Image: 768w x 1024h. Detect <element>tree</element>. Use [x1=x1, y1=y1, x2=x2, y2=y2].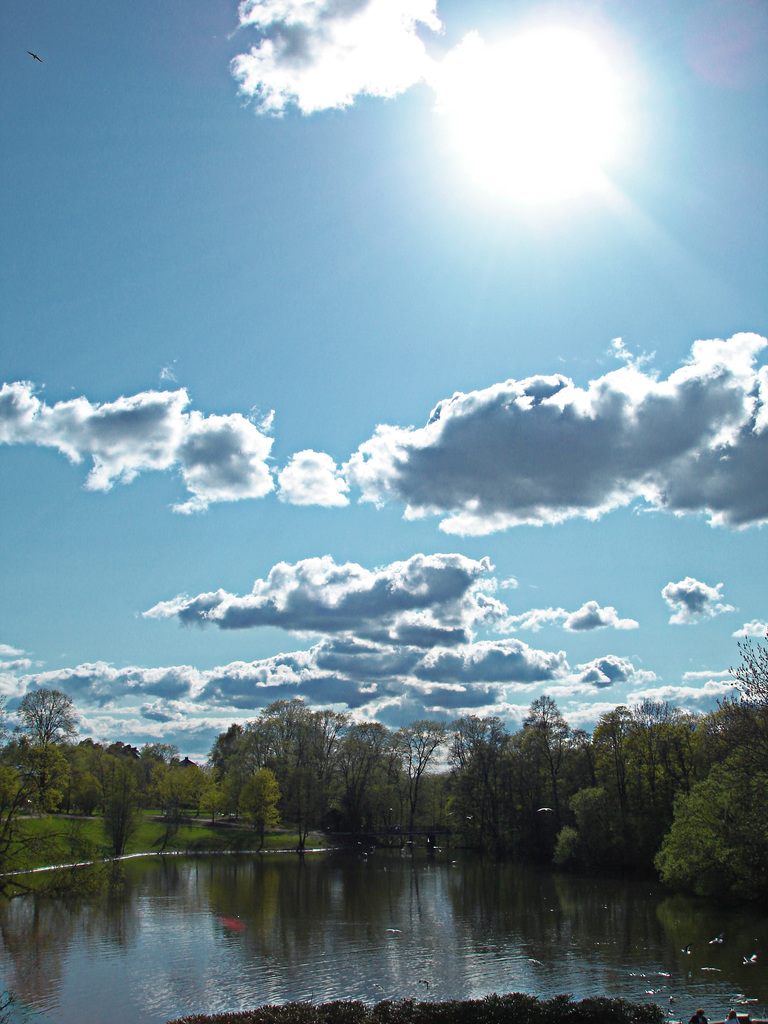
[x1=154, y1=760, x2=224, y2=826].
